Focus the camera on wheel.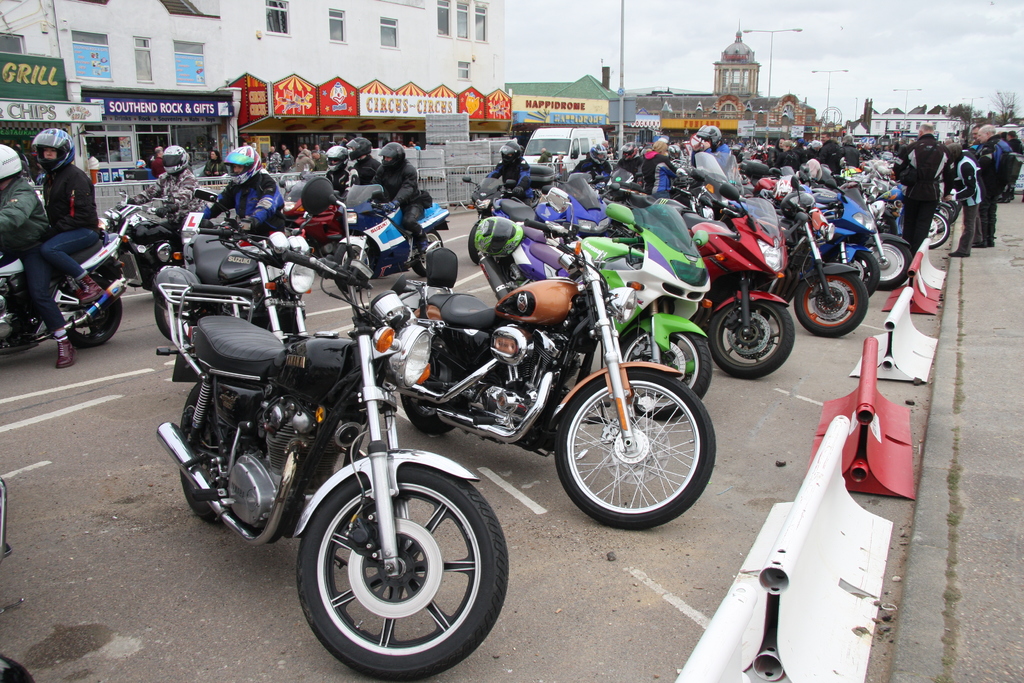
Focus region: l=470, t=220, r=481, b=265.
